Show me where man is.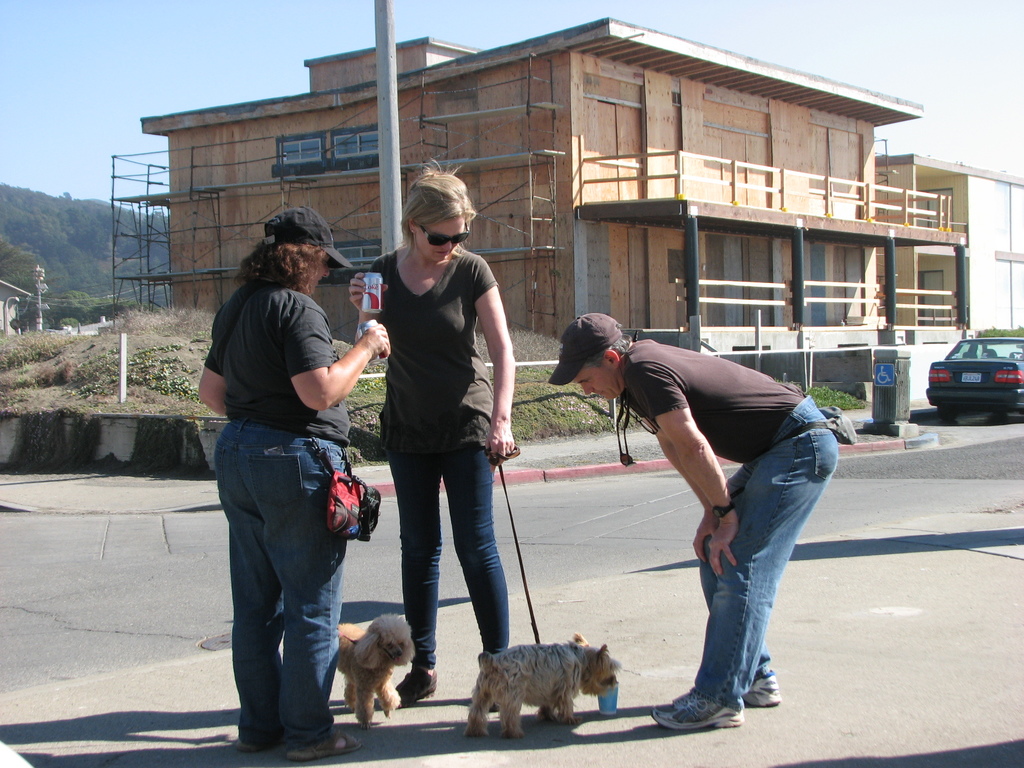
man is at bbox=(549, 313, 838, 735).
